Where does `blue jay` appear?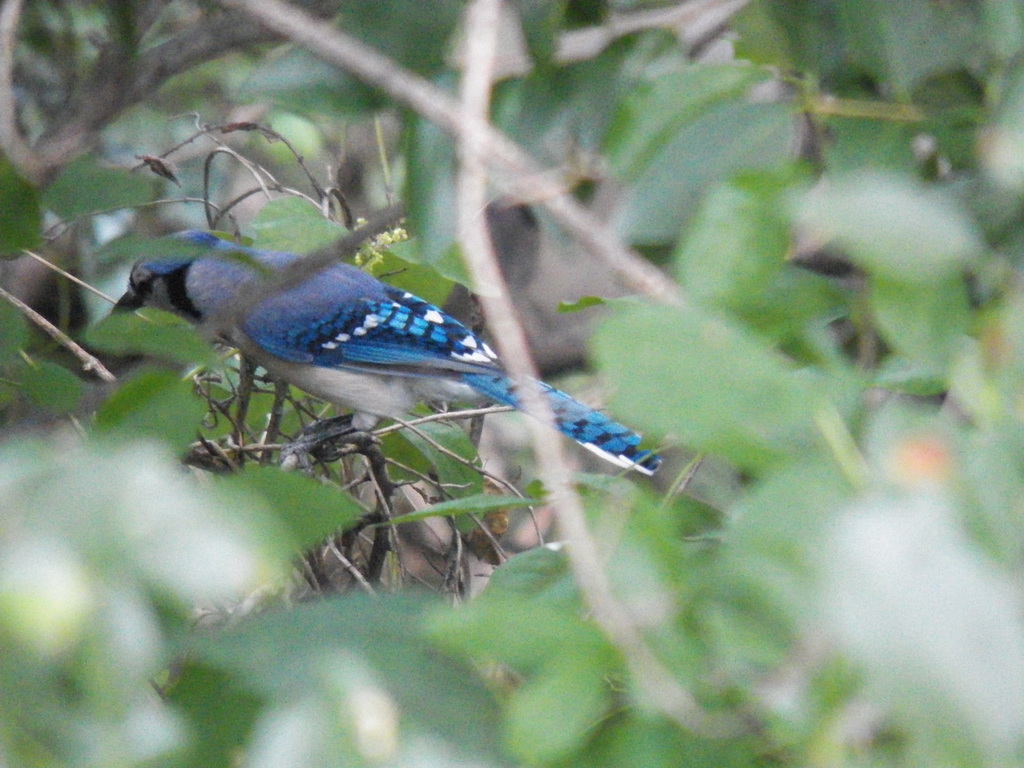
Appears at 107:228:665:477.
